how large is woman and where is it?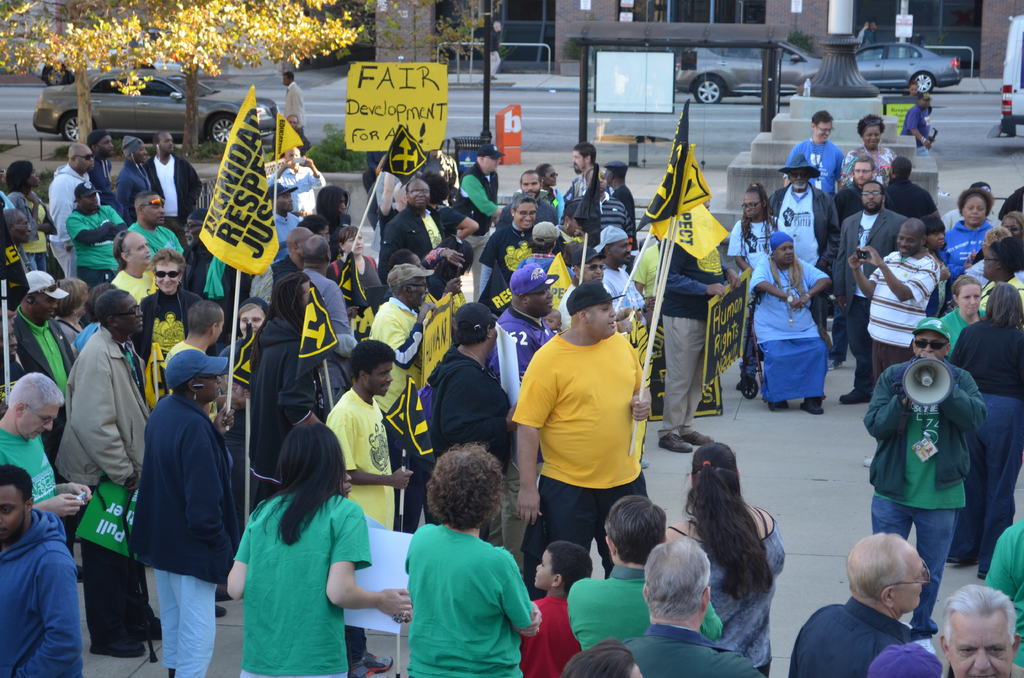
Bounding box: (402, 441, 546, 677).
